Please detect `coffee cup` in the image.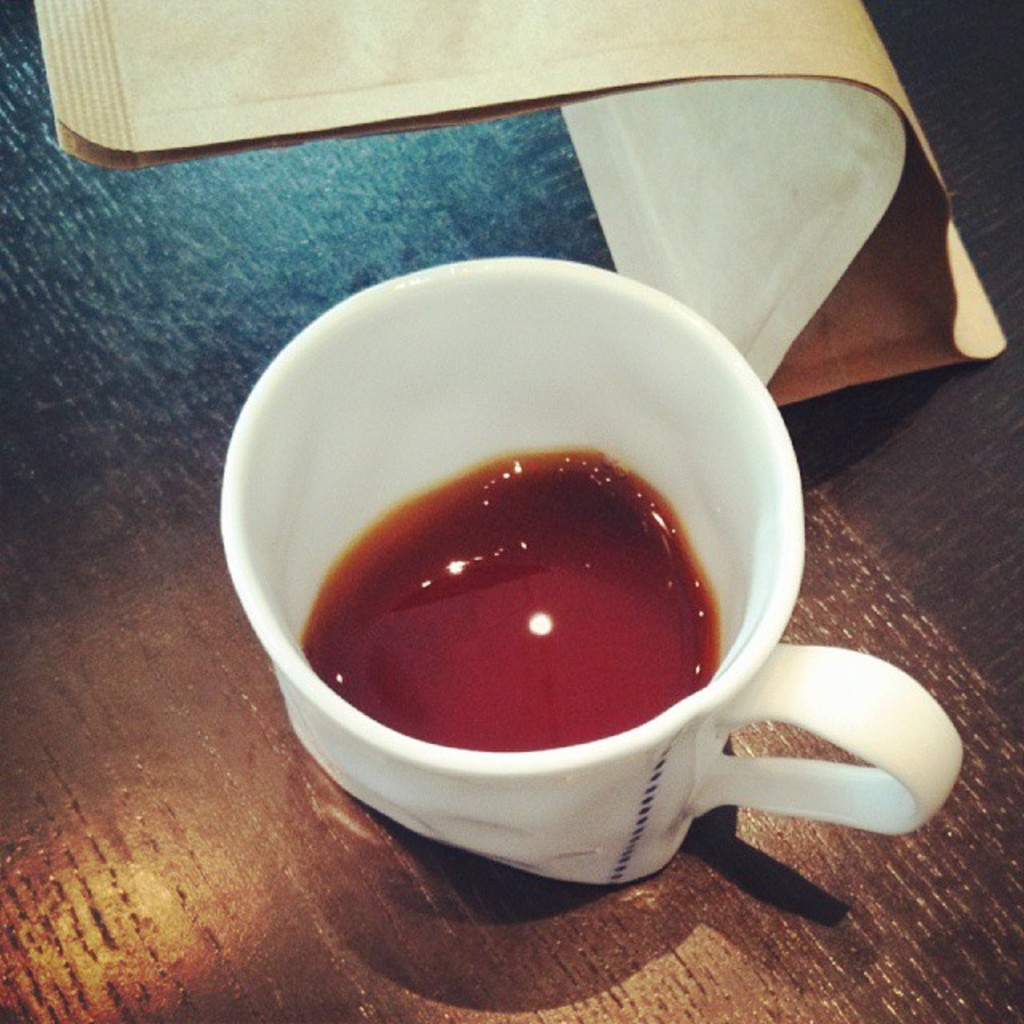
region(214, 253, 963, 885).
